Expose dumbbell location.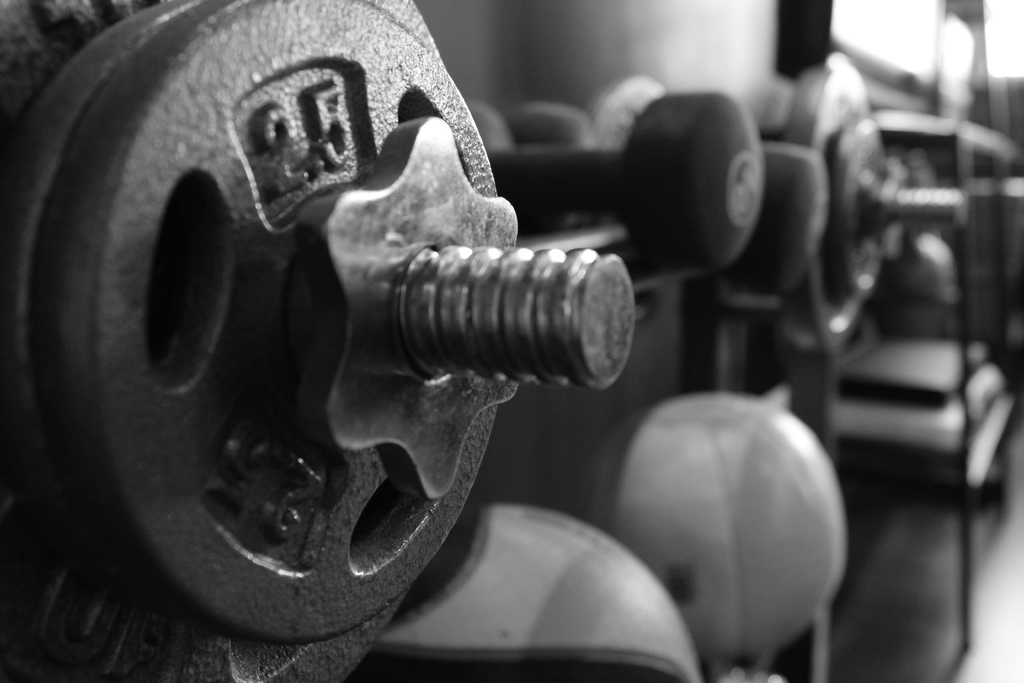
Exposed at <box>508,103,830,297</box>.
